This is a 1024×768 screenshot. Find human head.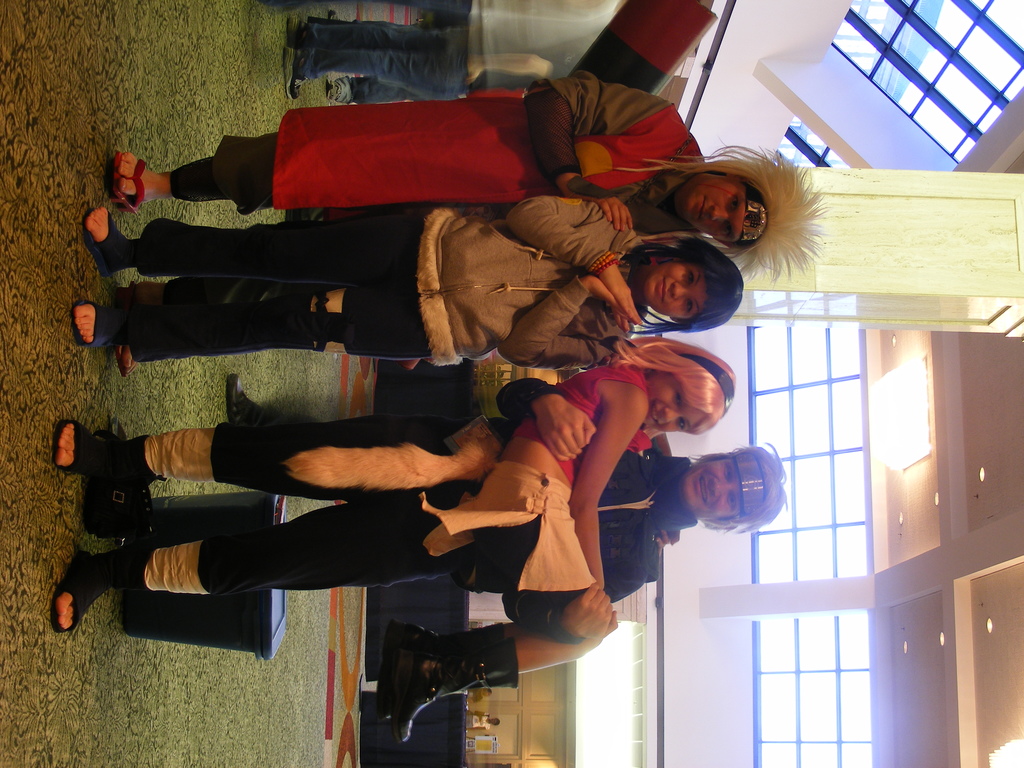
Bounding box: box(678, 453, 789, 536).
